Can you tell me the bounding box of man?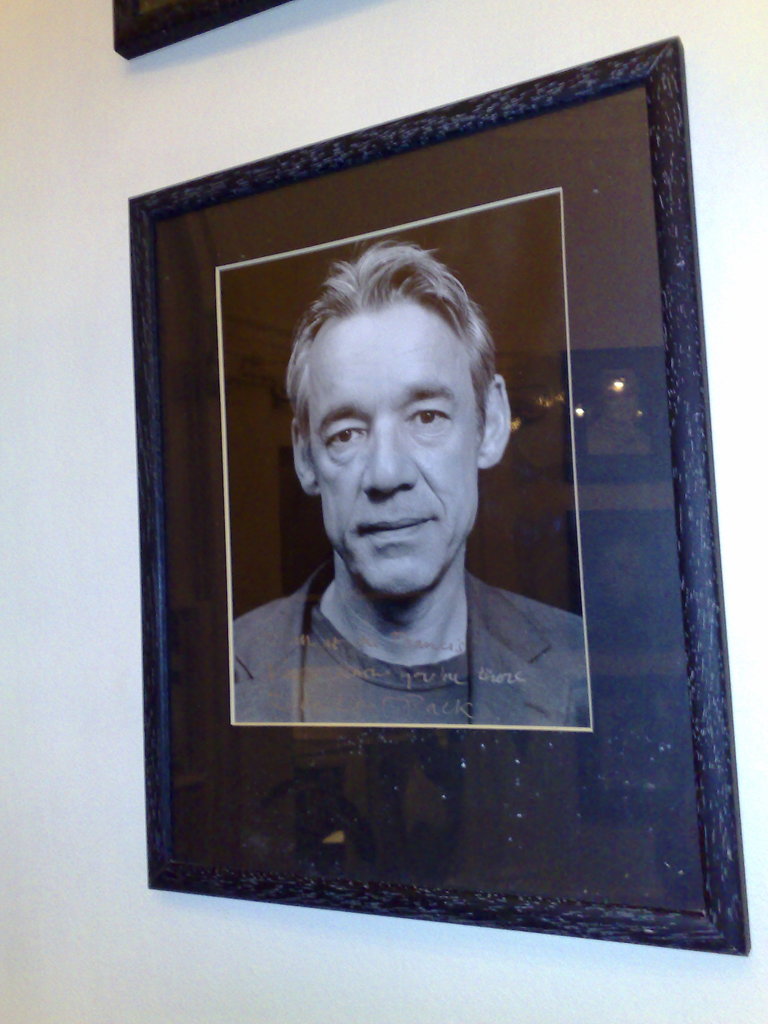
(x1=225, y1=230, x2=595, y2=762).
